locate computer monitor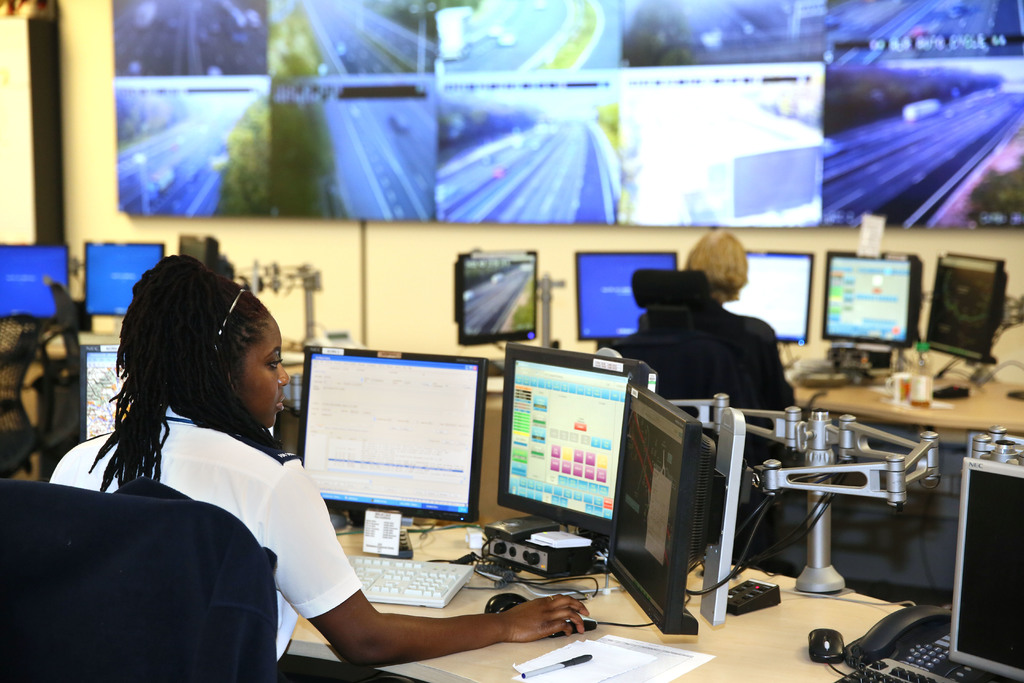
BBox(180, 236, 235, 283)
